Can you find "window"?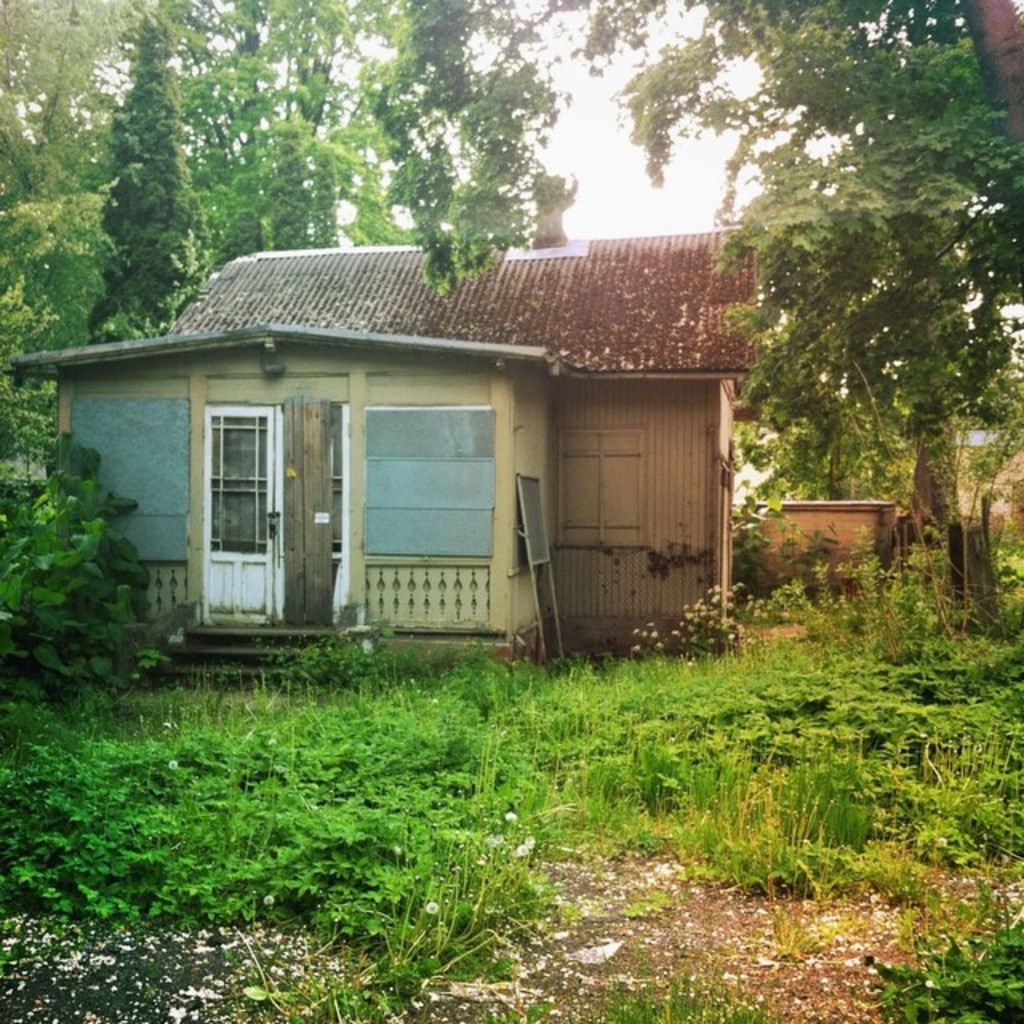
Yes, bounding box: 197:389:277:619.
